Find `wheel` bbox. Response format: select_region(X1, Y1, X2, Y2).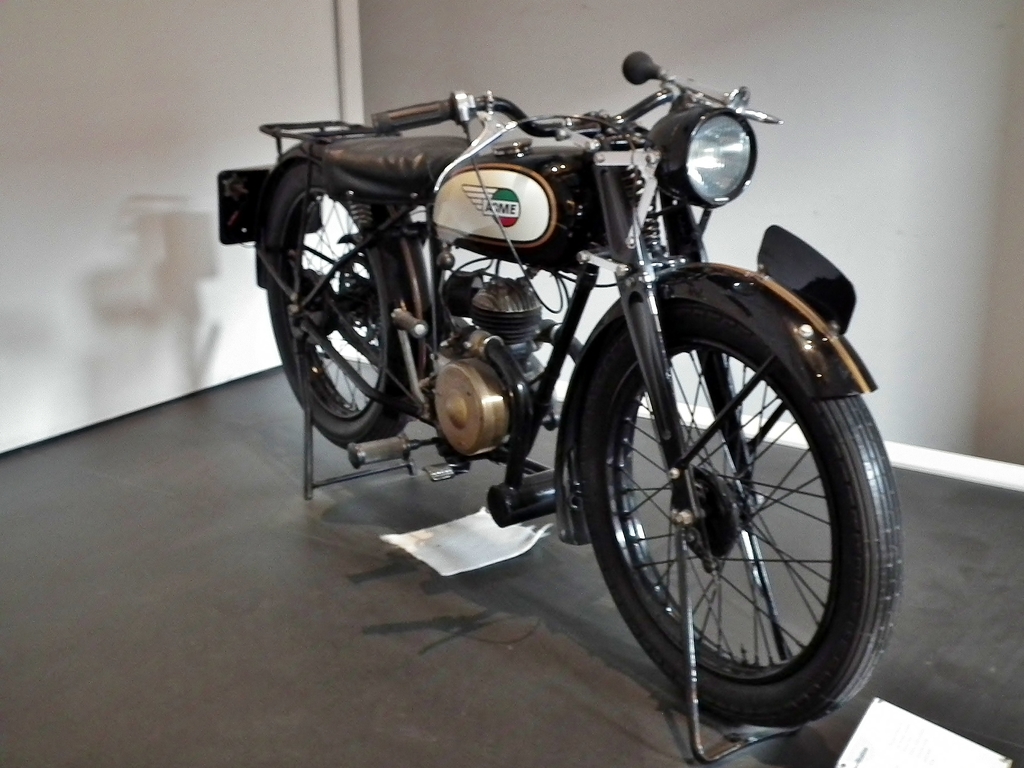
select_region(266, 160, 408, 455).
